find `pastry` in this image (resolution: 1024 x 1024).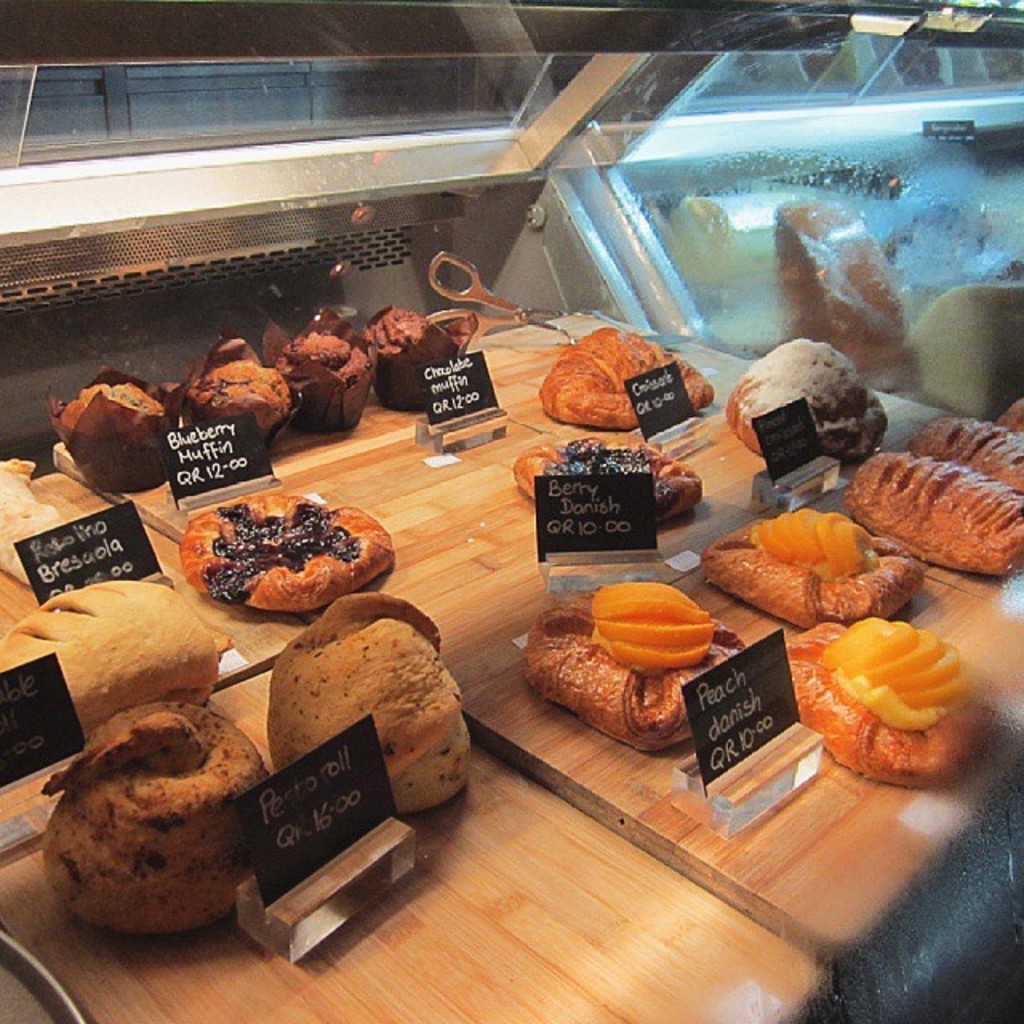
select_region(178, 488, 395, 610).
